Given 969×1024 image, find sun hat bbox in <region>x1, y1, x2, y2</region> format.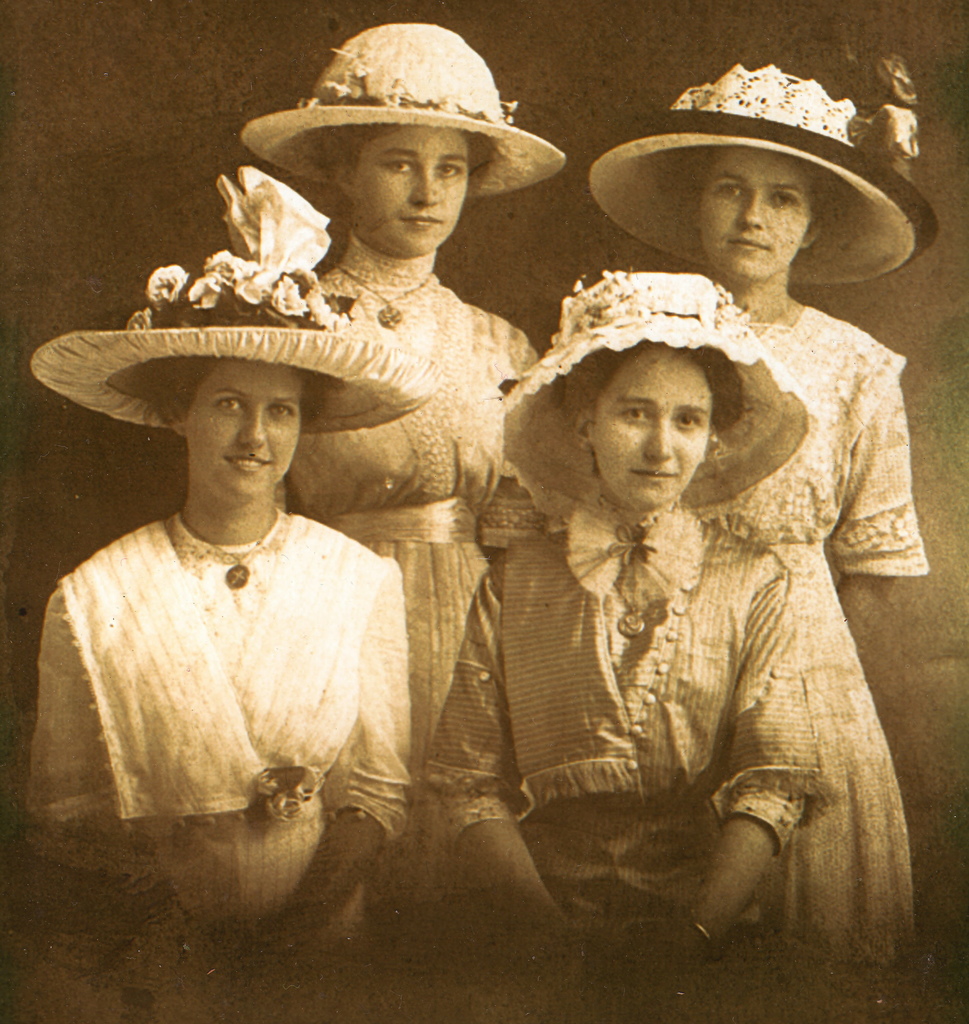
<region>234, 20, 568, 205</region>.
